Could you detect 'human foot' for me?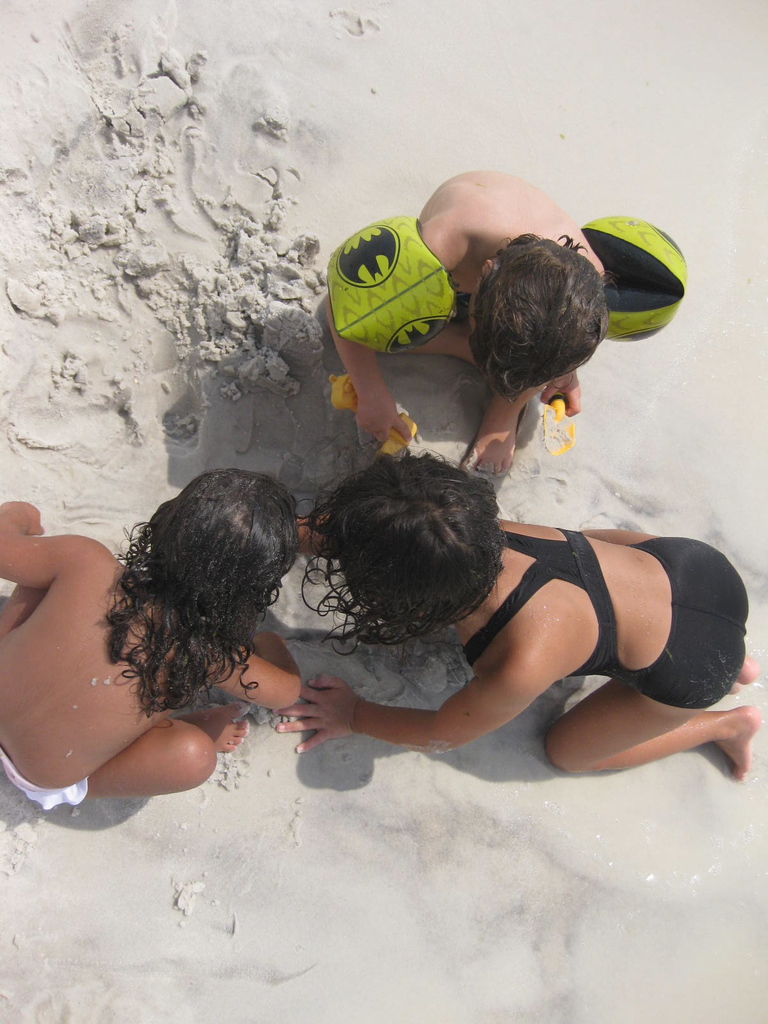
Detection result: bbox(454, 378, 524, 476).
